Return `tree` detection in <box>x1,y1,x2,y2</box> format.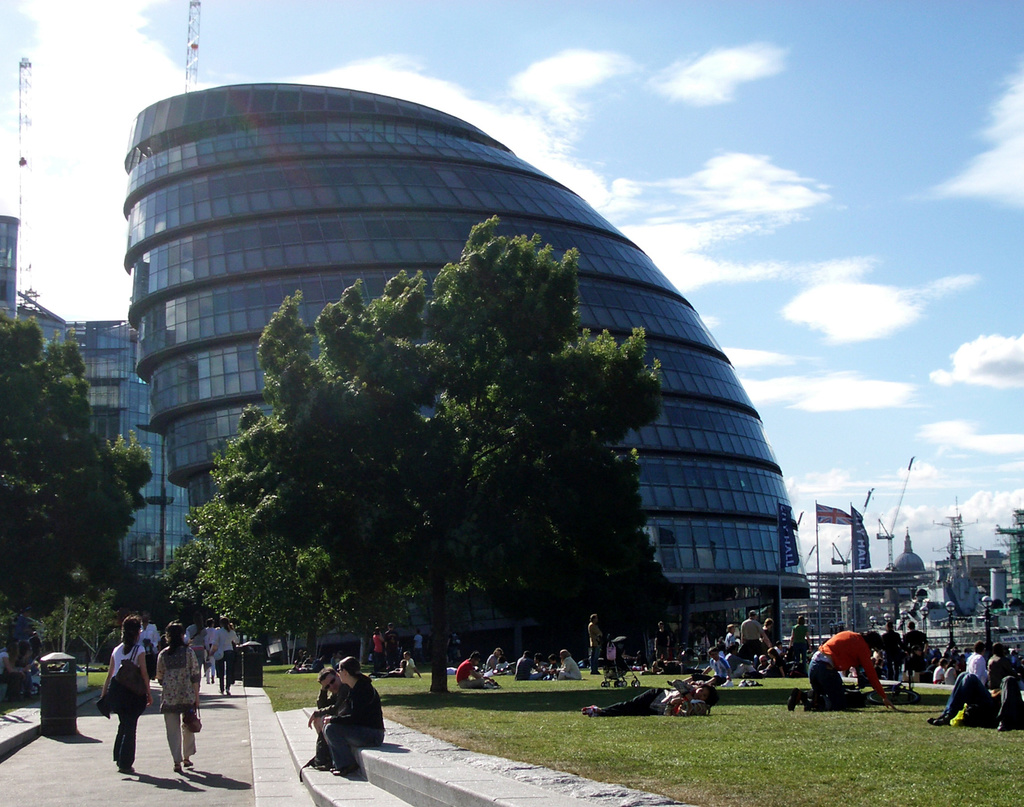
<box>194,178,684,666</box>.
